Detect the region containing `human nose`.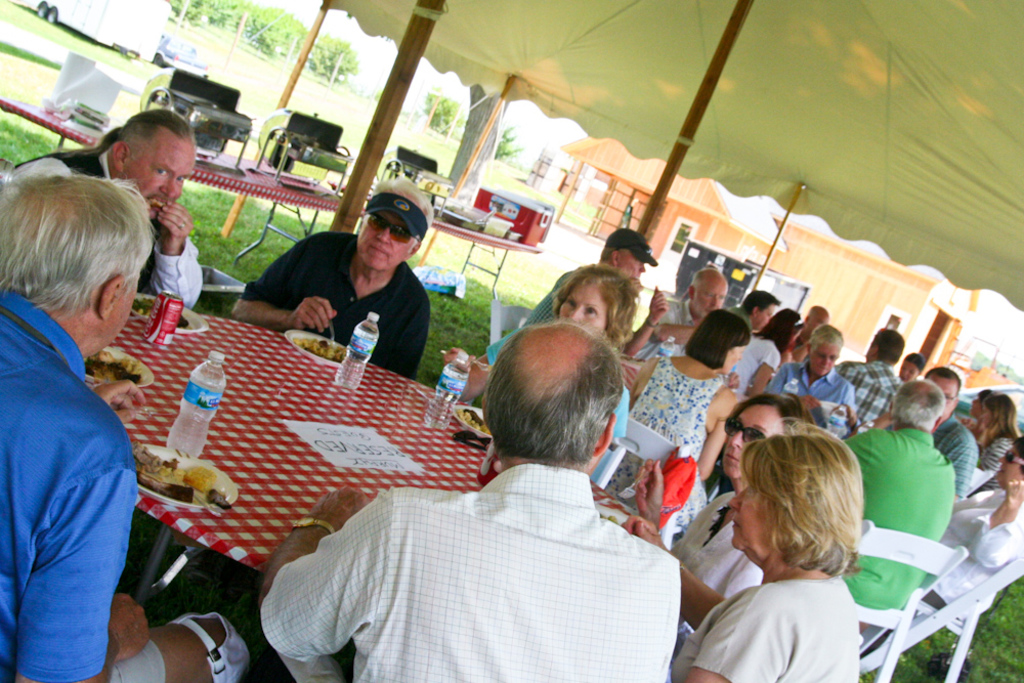
(160, 180, 182, 200).
